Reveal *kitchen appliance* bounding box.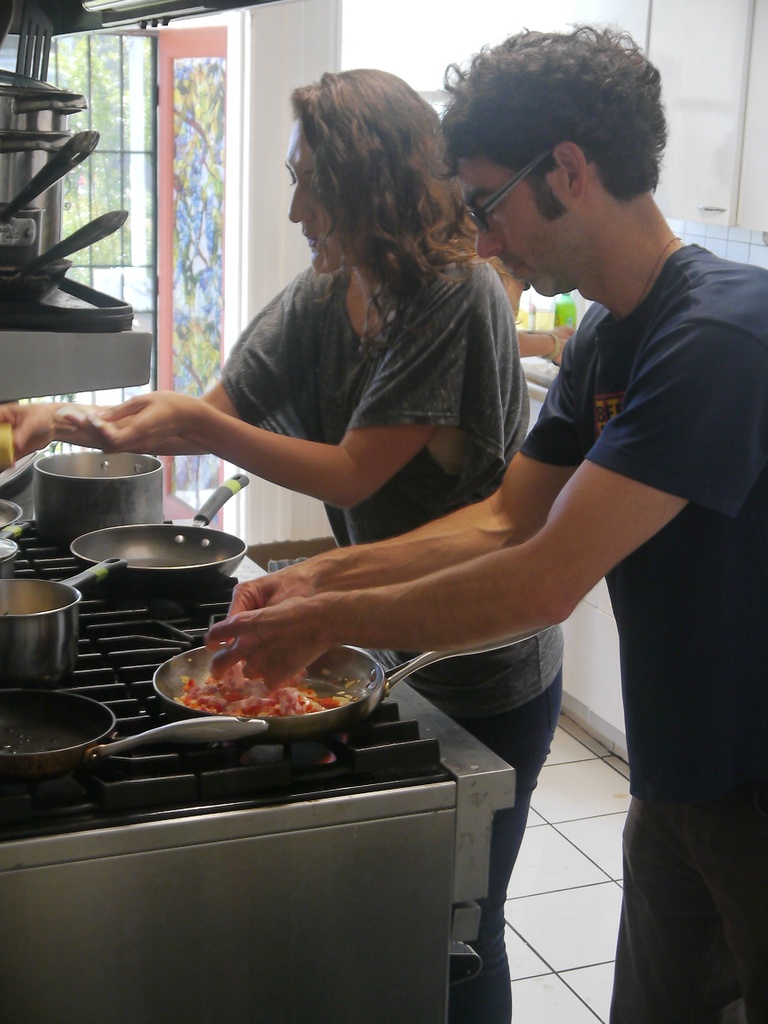
Revealed: (x1=147, y1=628, x2=553, y2=731).
